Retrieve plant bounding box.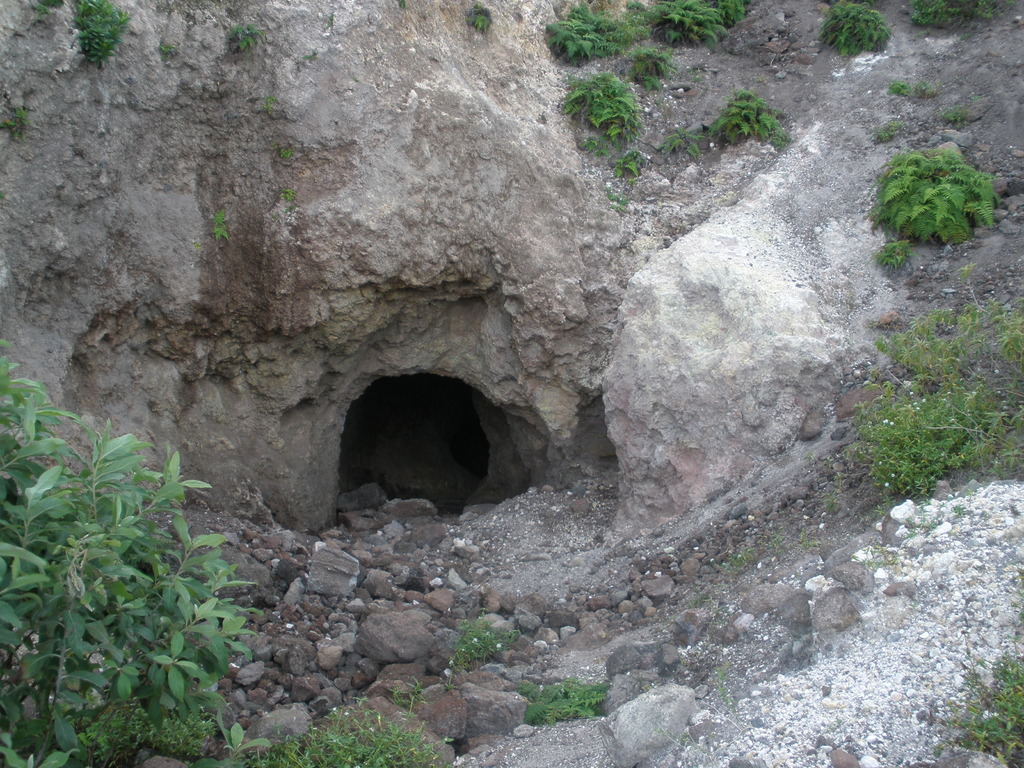
Bounding box: [x1=880, y1=239, x2=914, y2=271].
